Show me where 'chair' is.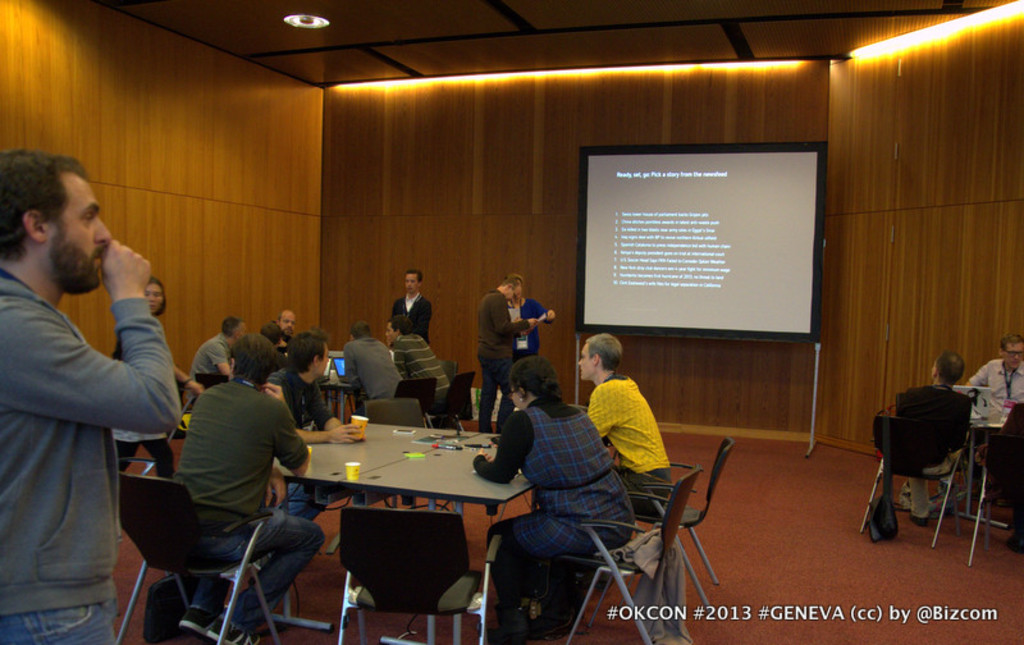
'chair' is at bbox=(622, 433, 724, 578).
